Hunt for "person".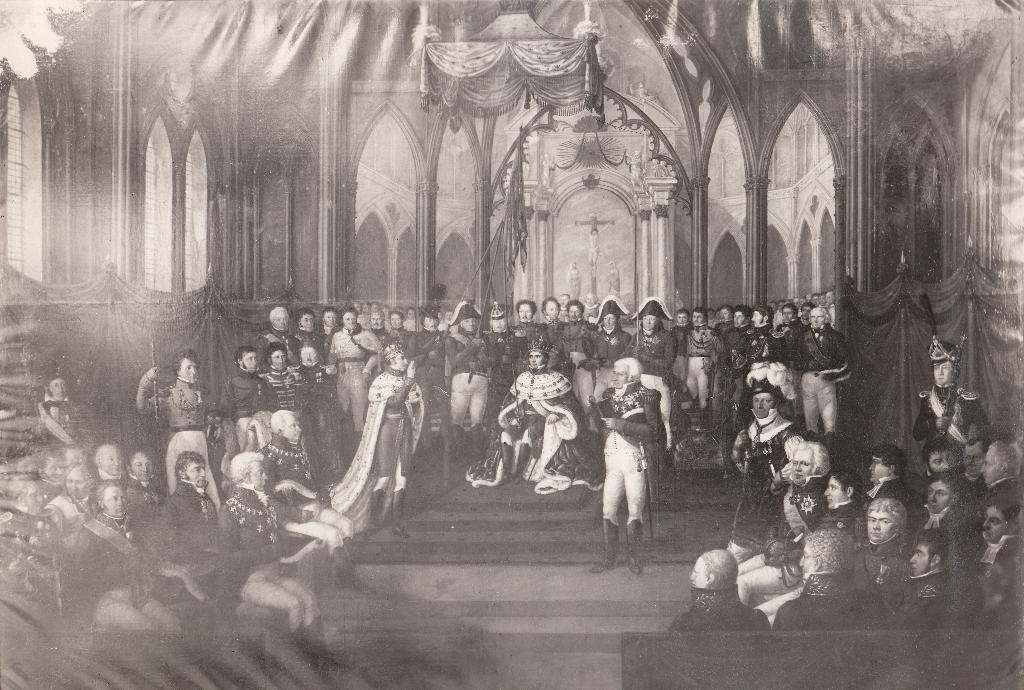
Hunted down at pyautogui.locateOnScreen(885, 530, 968, 625).
